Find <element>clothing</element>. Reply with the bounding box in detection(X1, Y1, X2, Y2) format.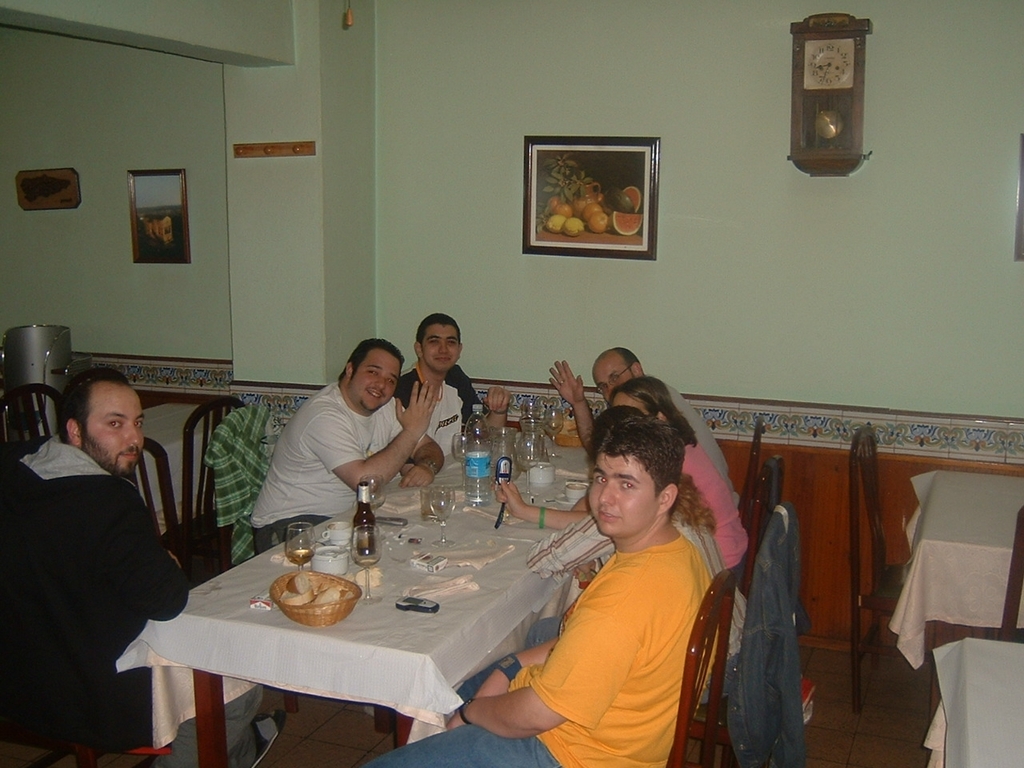
detection(721, 501, 810, 767).
